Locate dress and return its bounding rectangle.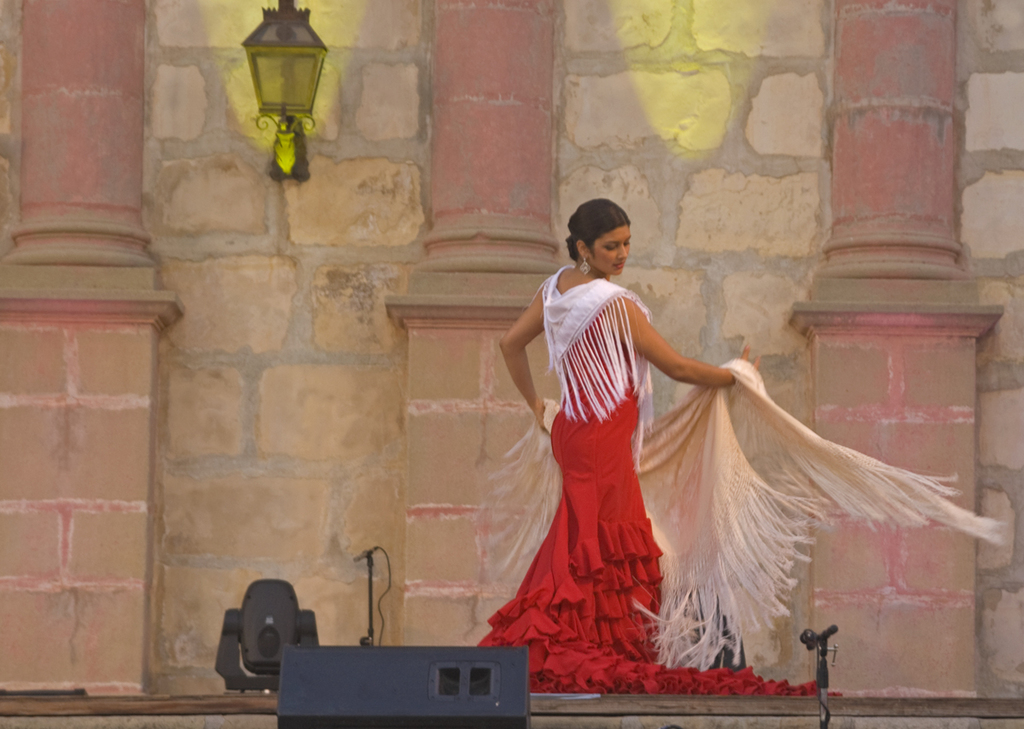
[480, 265, 845, 697].
